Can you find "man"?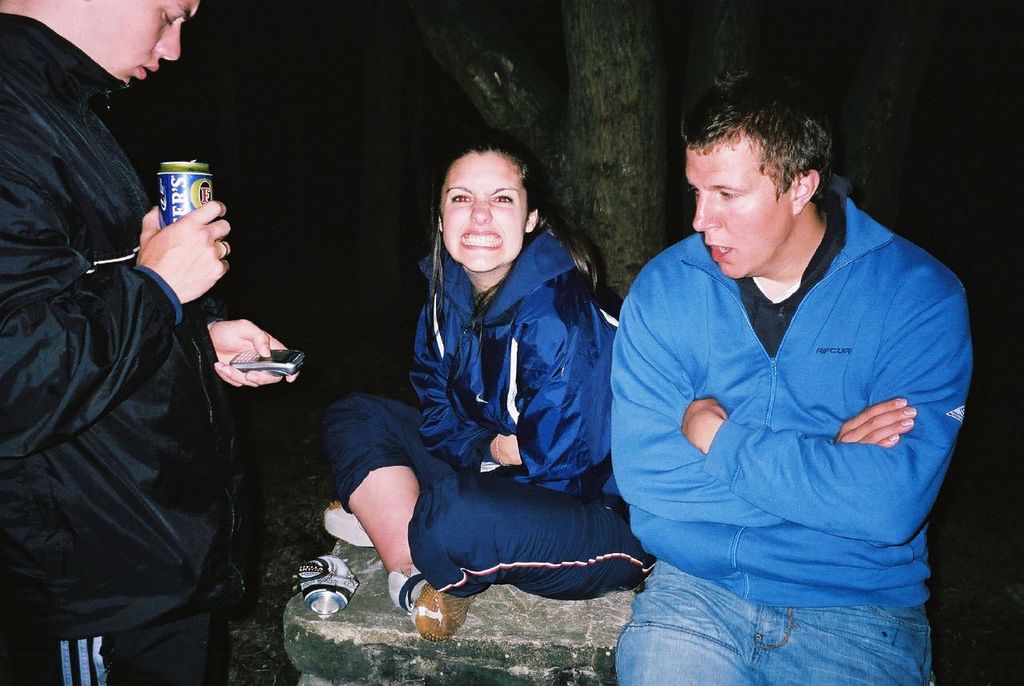
Yes, bounding box: x1=591, y1=96, x2=972, y2=669.
